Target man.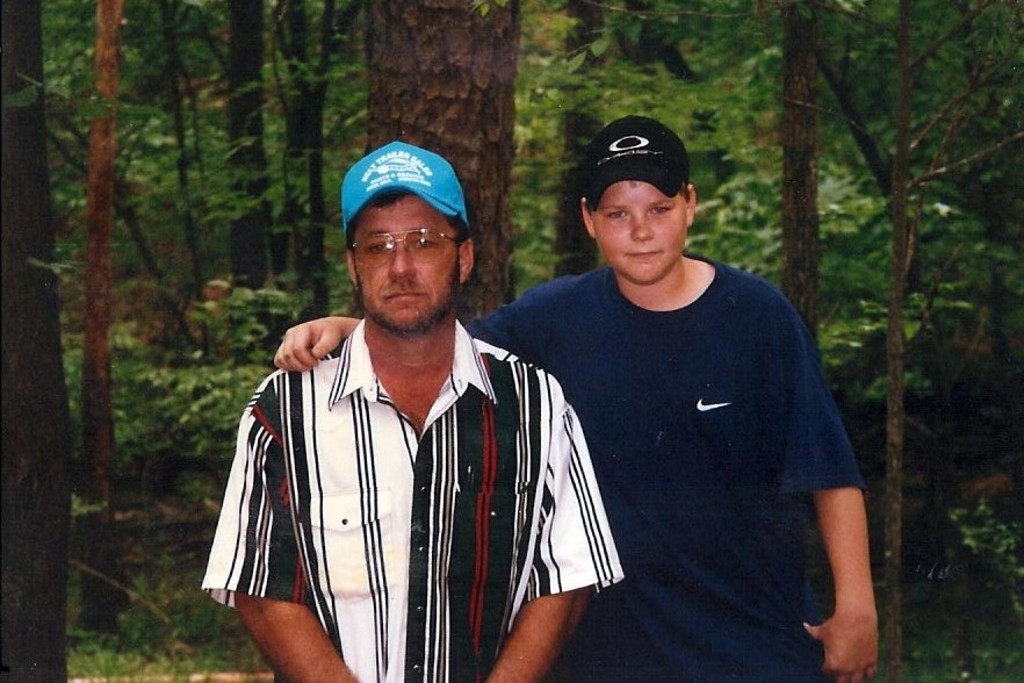
Target region: (left=471, top=116, right=882, bottom=681).
